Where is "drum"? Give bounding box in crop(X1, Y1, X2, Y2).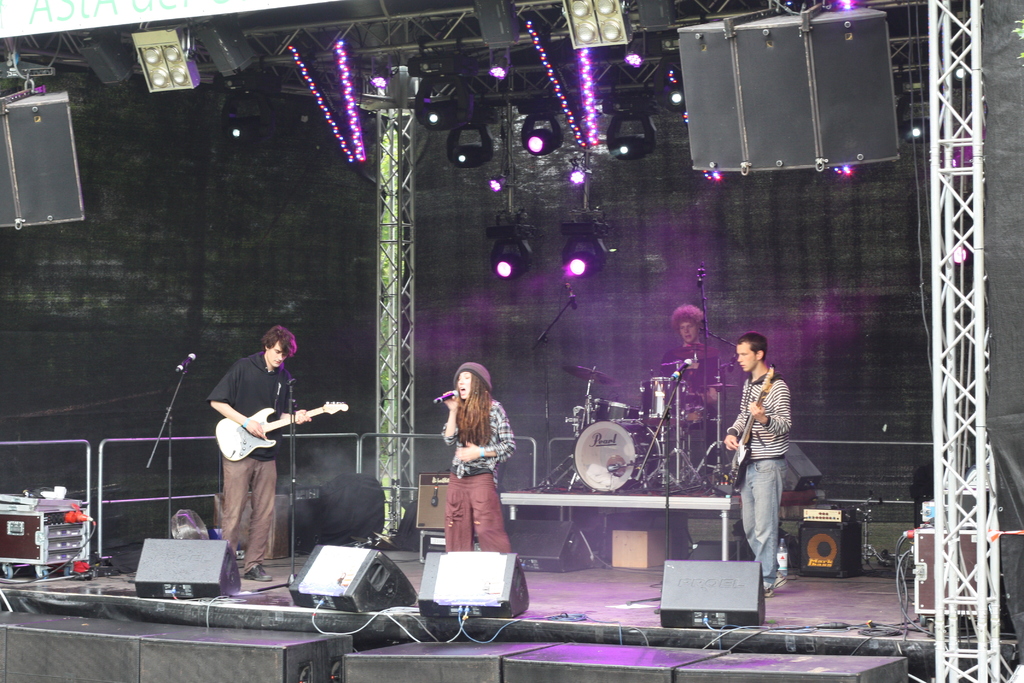
crop(590, 397, 645, 425).
